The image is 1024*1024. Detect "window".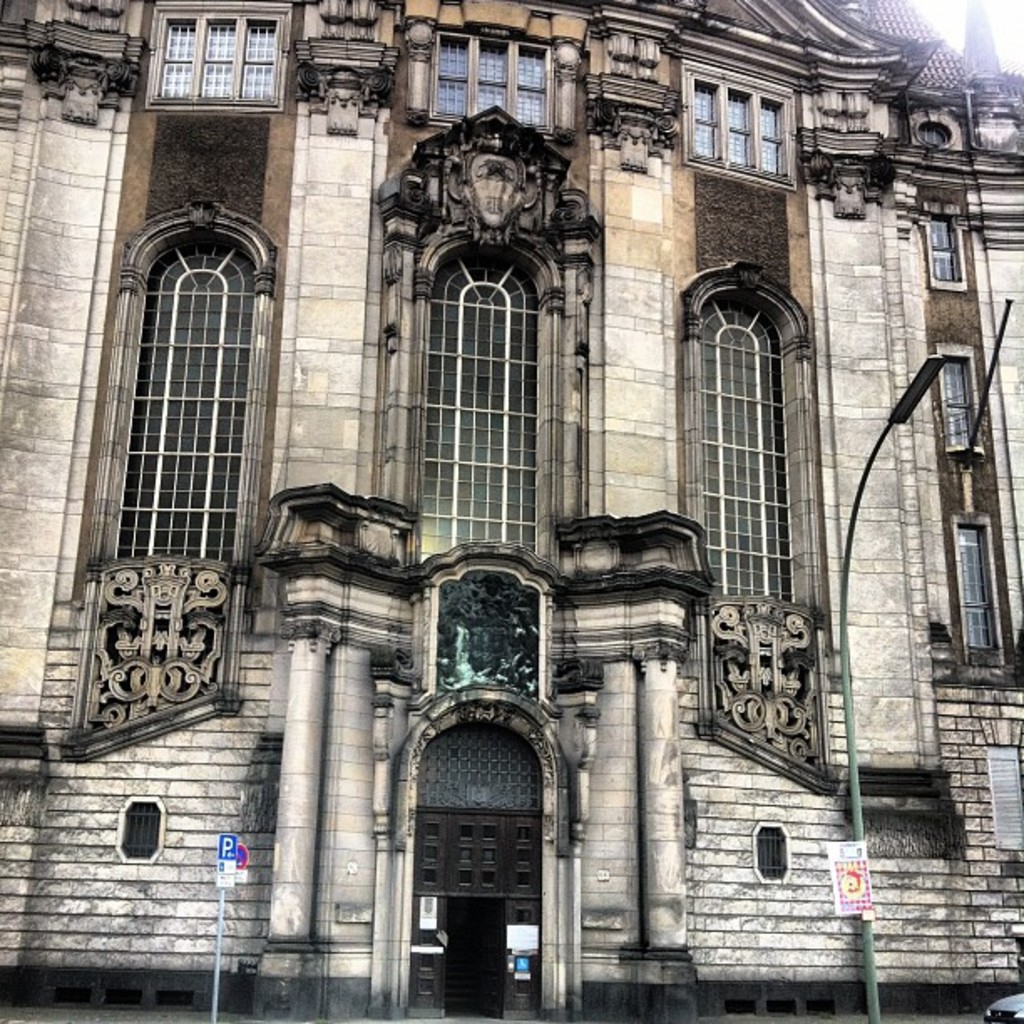
Detection: bbox=[986, 746, 1022, 852].
